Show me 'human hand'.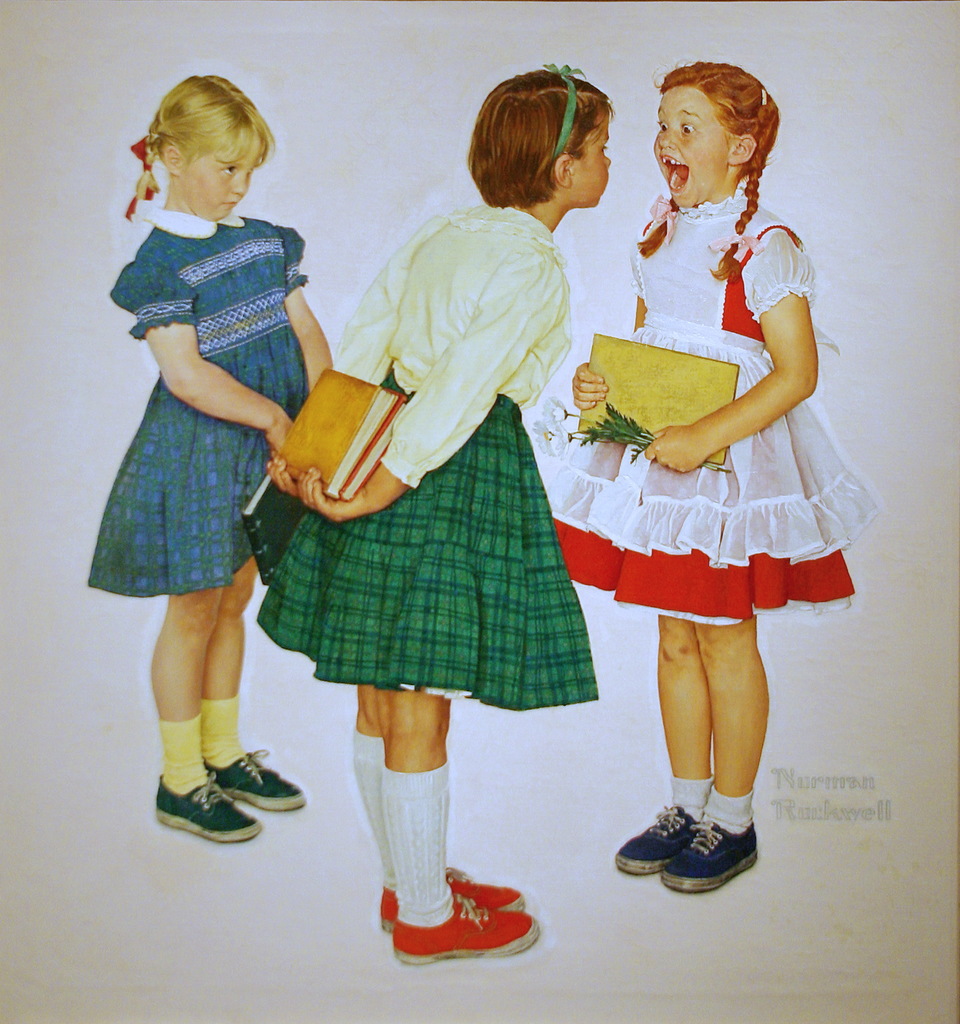
'human hand' is here: [x1=263, y1=451, x2=298, y2=494].
